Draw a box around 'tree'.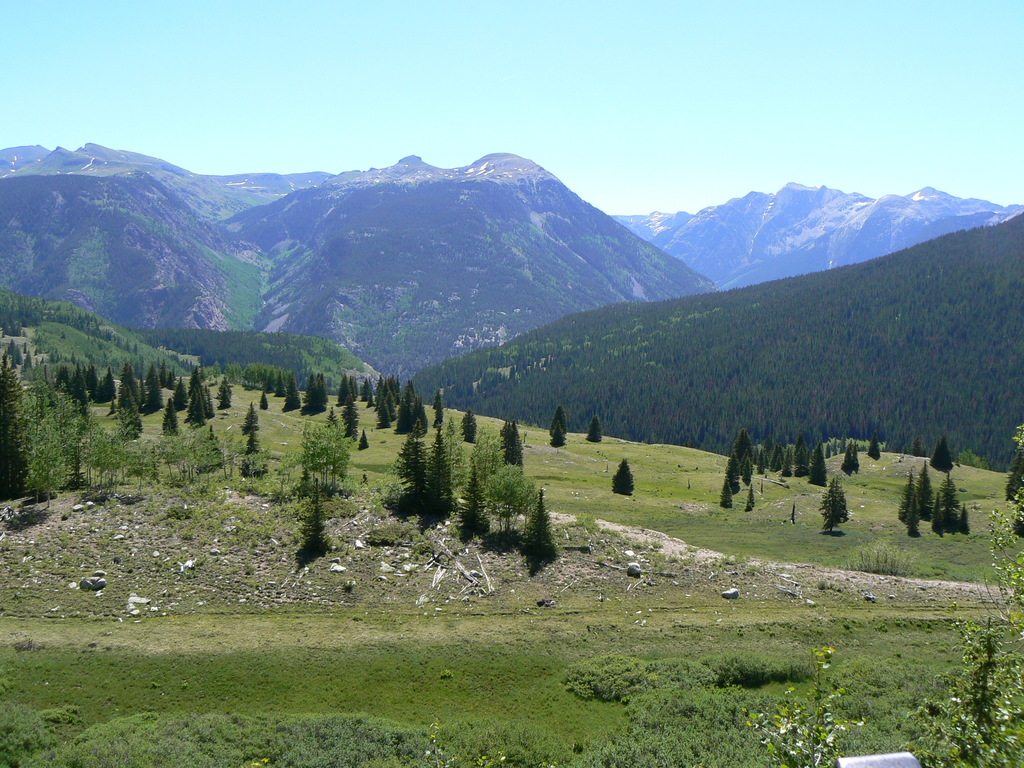
left=396, top=419, right=426, bottom=495.
